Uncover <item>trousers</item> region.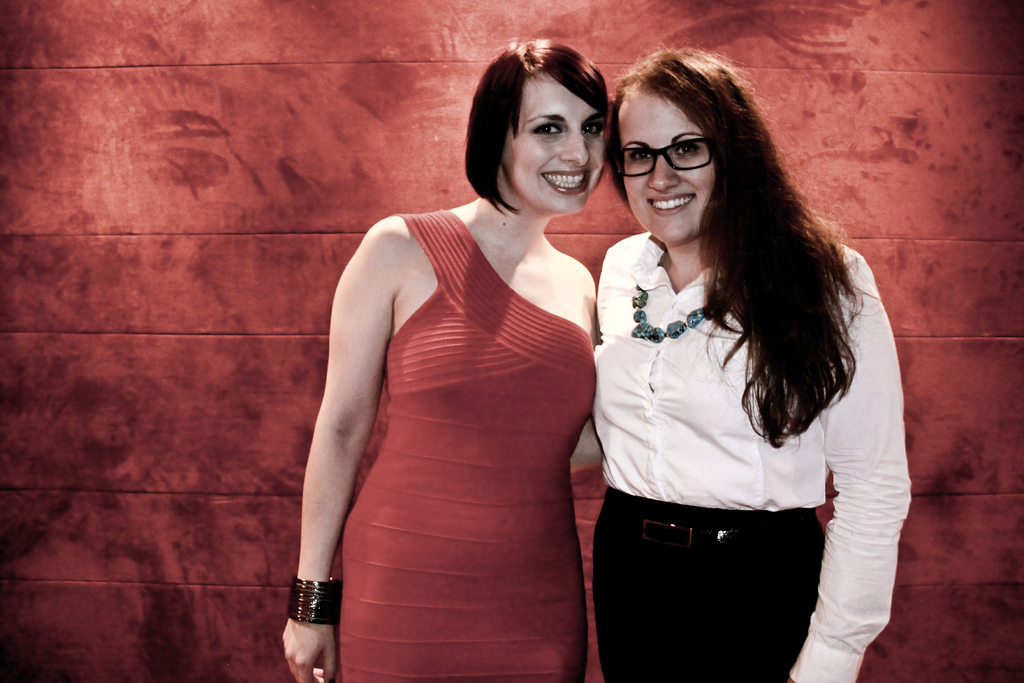
Uncovered: <bbox>596, 502, 842, 662</bbox>.
